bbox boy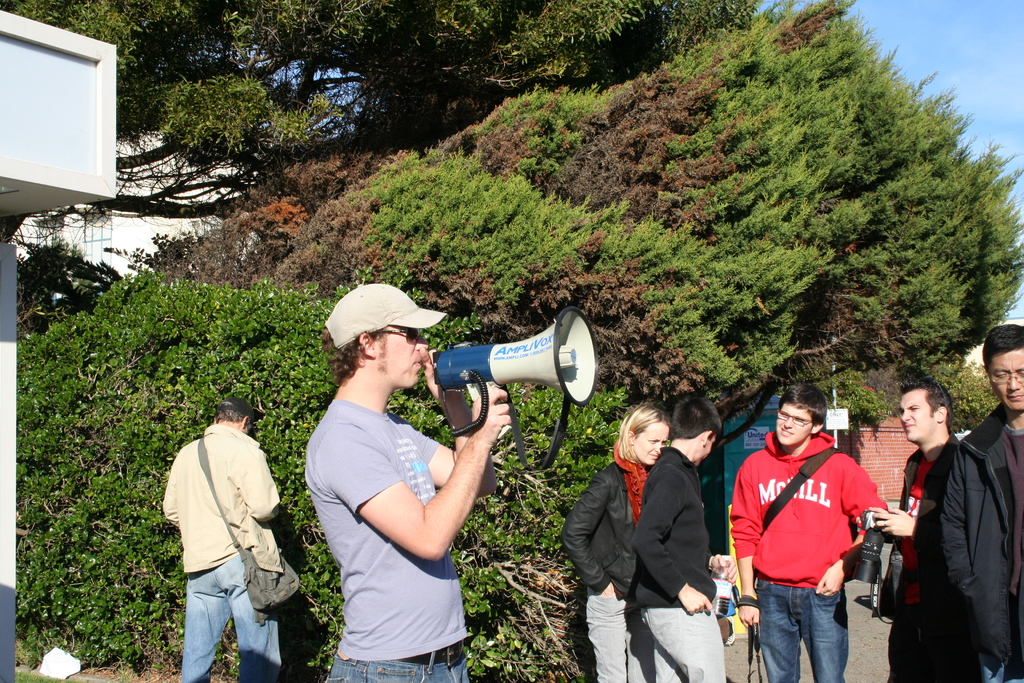
{"left": 728, "top": 377, "right": 899, "bottom": 681}
